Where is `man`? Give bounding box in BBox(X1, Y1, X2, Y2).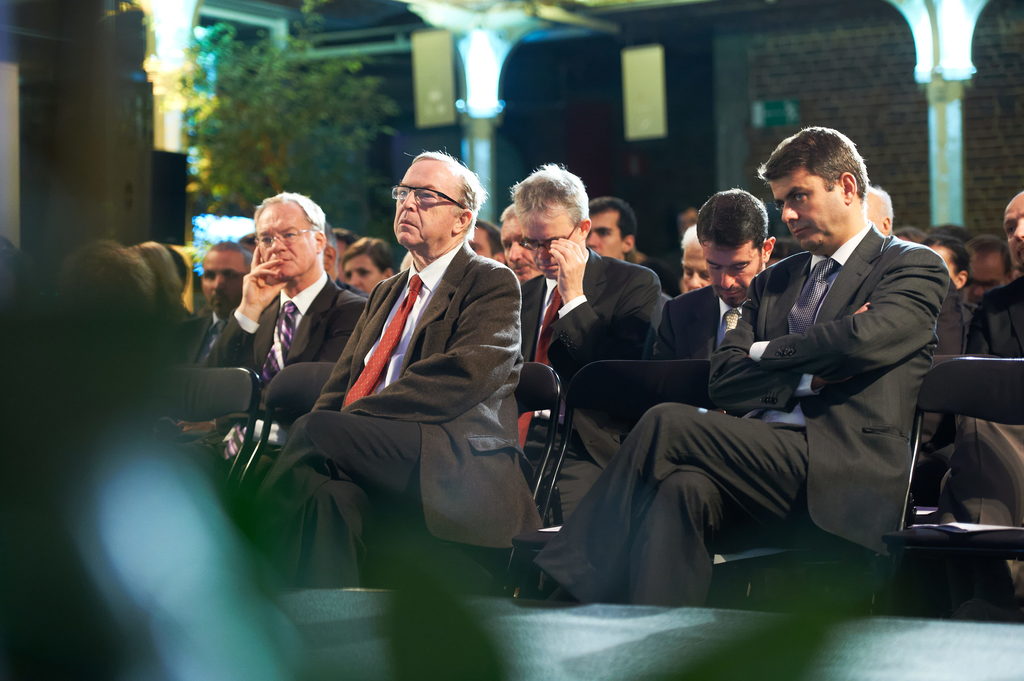
BBox(325, 221, 366, 297).
